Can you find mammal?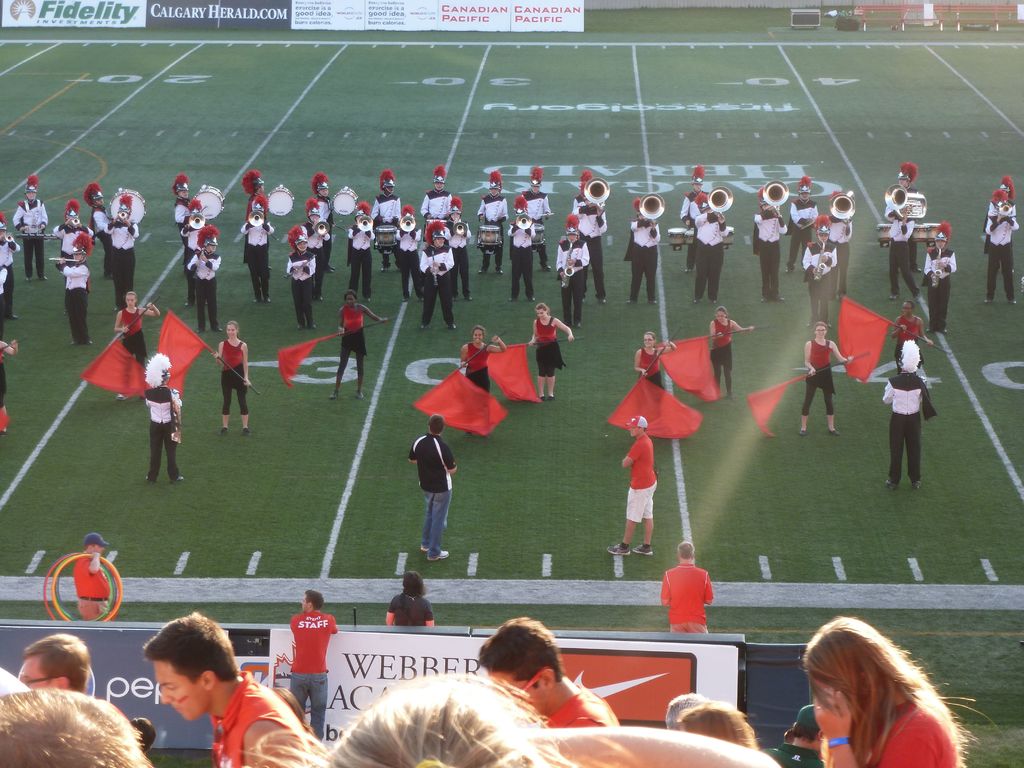
Yes, bounding box: 58/199/81/316.
